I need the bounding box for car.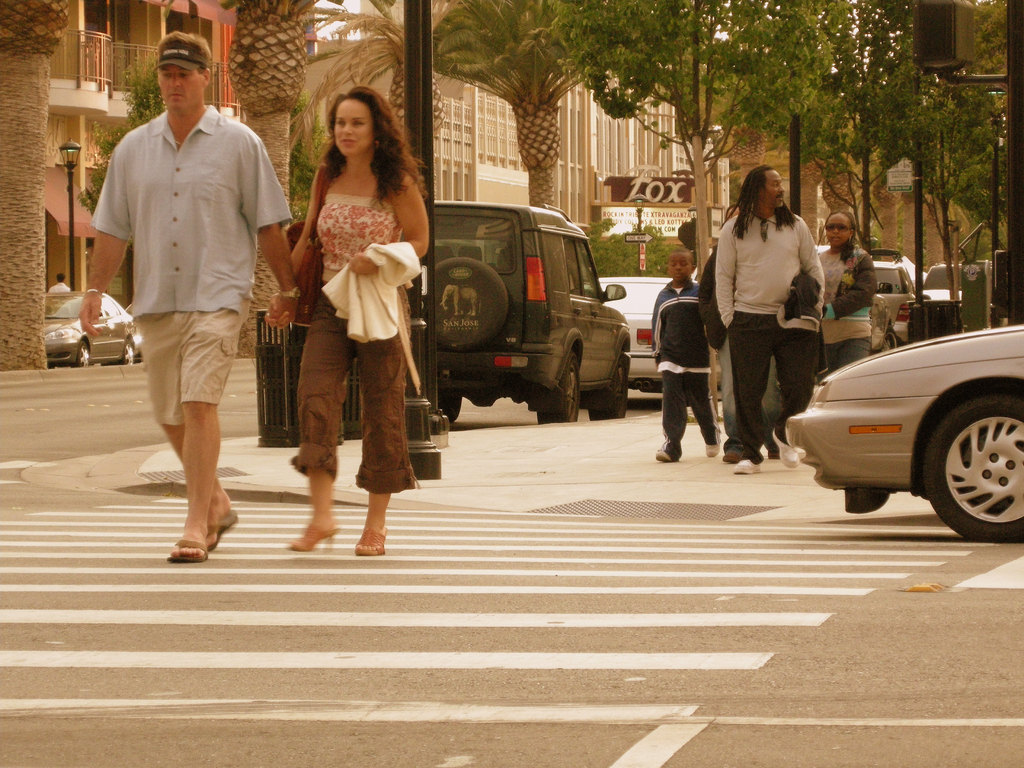
Here it is: <region>779, 308, 1023, 532</region>.
